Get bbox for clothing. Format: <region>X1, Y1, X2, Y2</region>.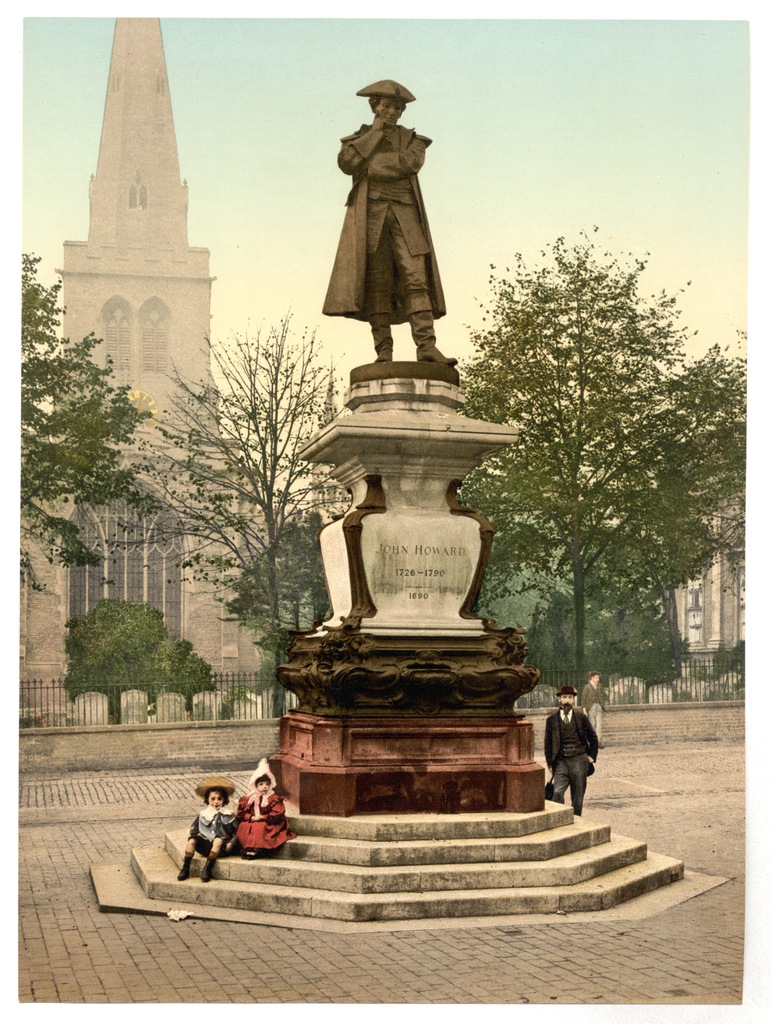
<region>542, 704, 596, 816</region>.
